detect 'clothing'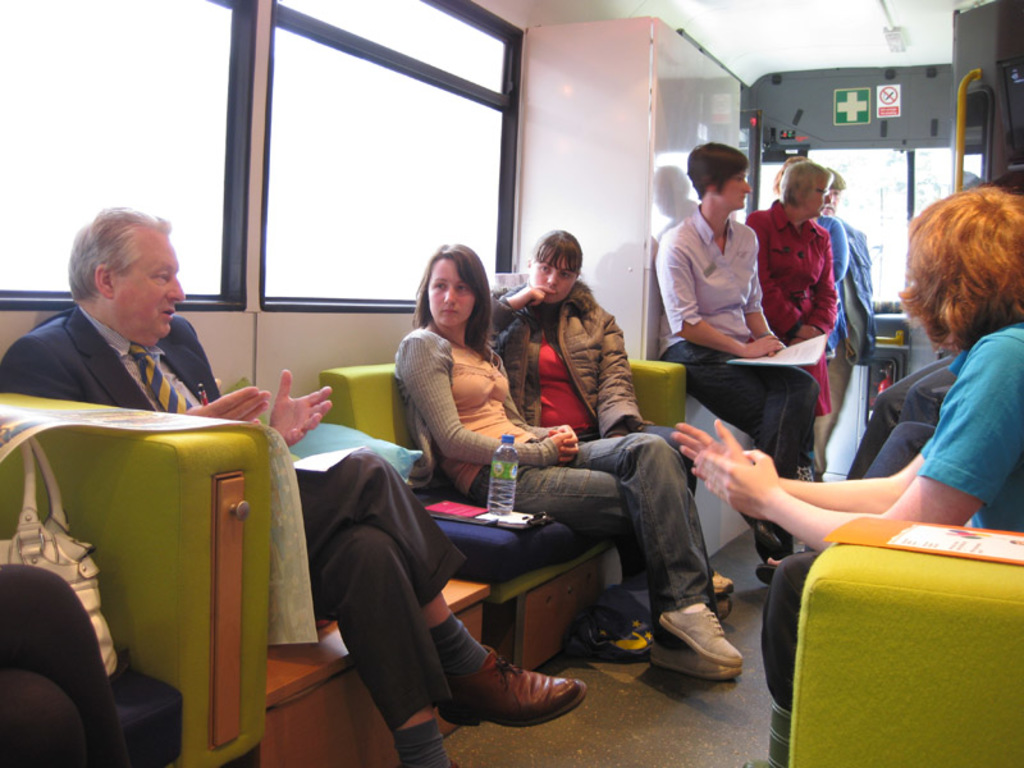
region(658, 193, 803, 460)
